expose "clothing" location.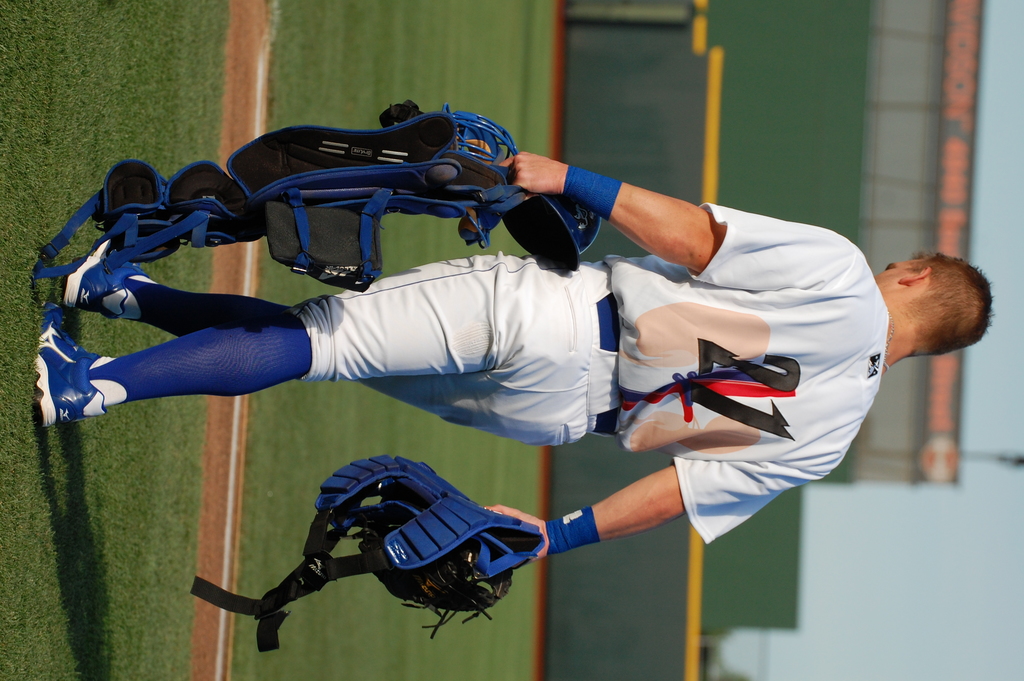
Exposed at x1=563 y1=193 x2=934 y2=537.
